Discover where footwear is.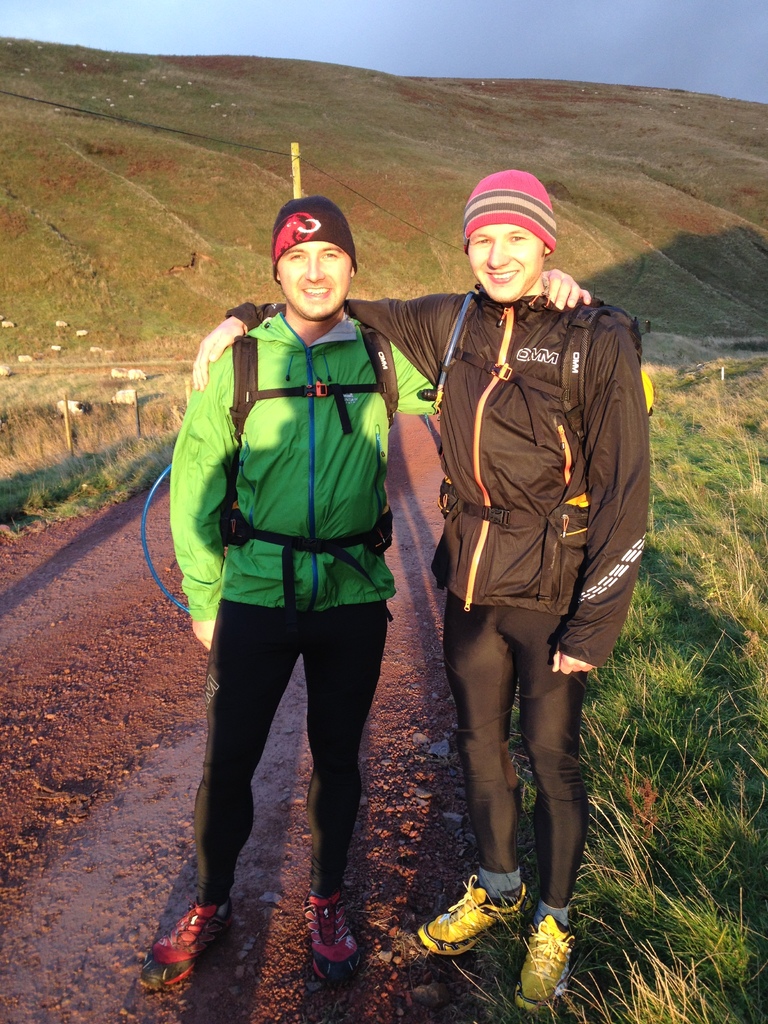
Discovered at select_region(122, 892, 241, 998).
